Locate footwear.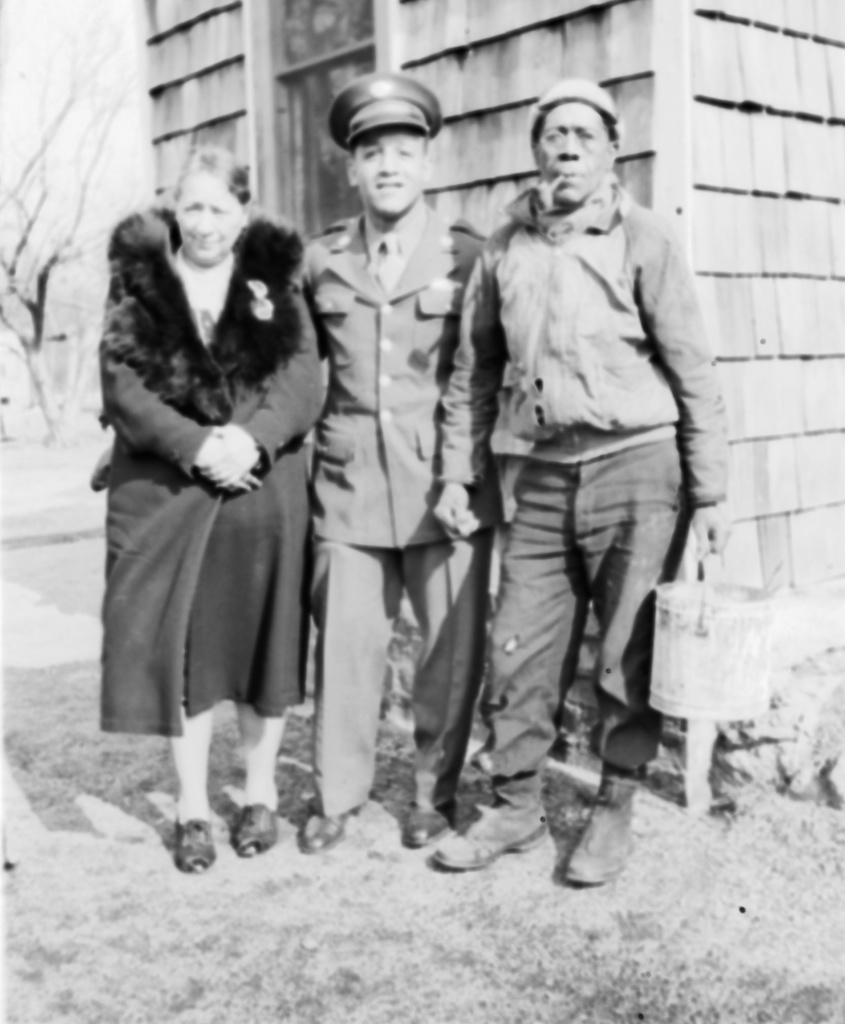
Bounding box: 234/800/276/861.
